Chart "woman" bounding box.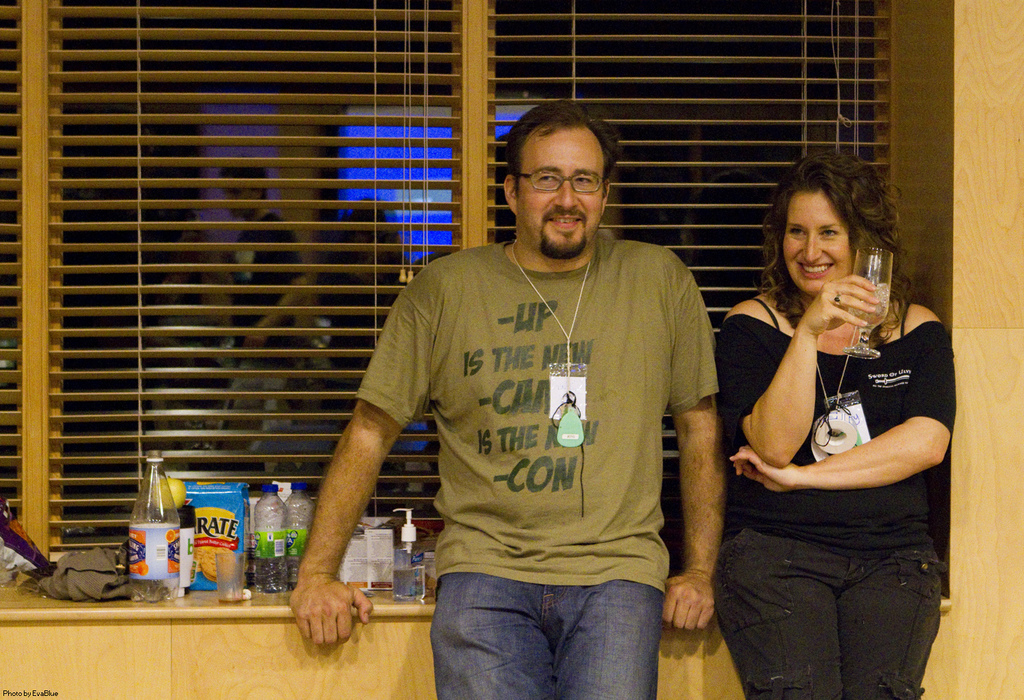
Charted: box=[714, 161, 951, 682].
